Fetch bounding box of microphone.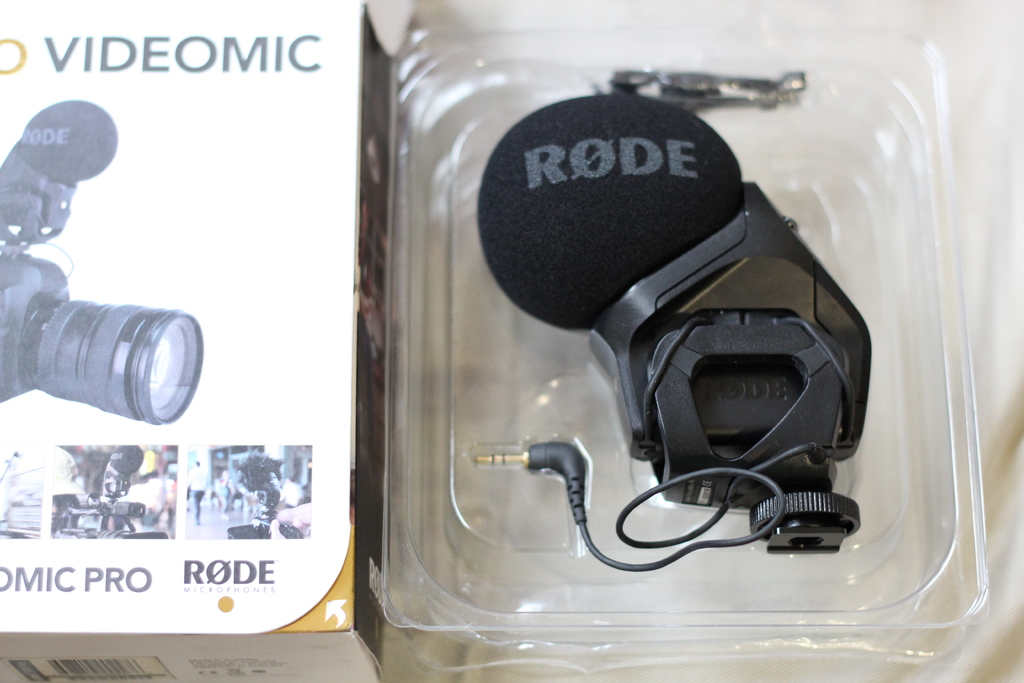
Bbox: l=475, t=91, r=740, b=330.
